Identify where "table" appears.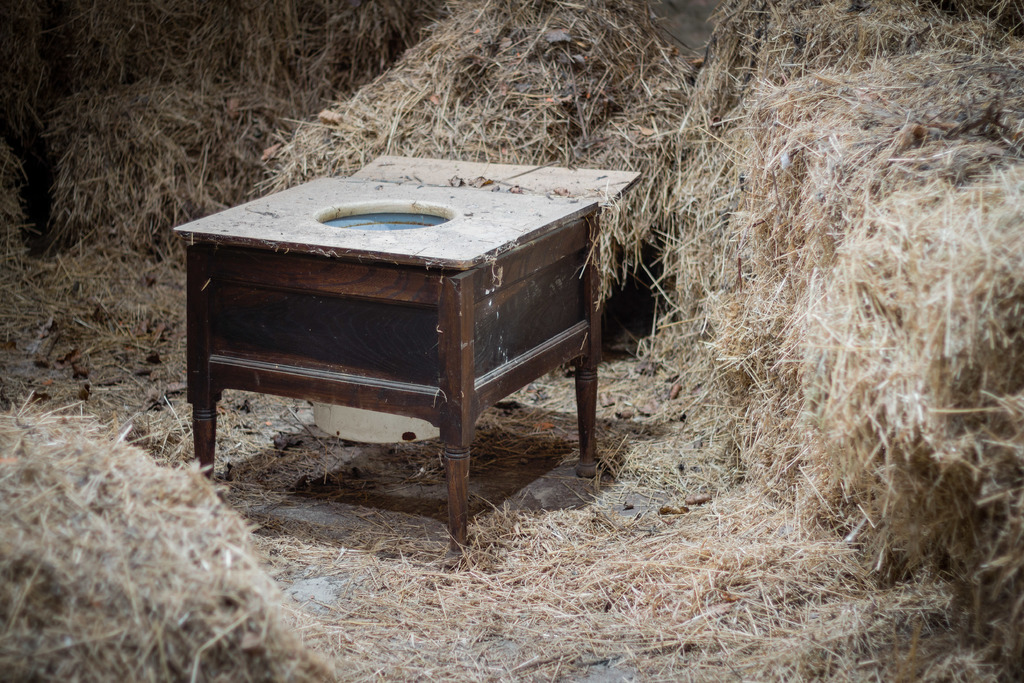
Appears at select_region(252, 156, 654, 541).
